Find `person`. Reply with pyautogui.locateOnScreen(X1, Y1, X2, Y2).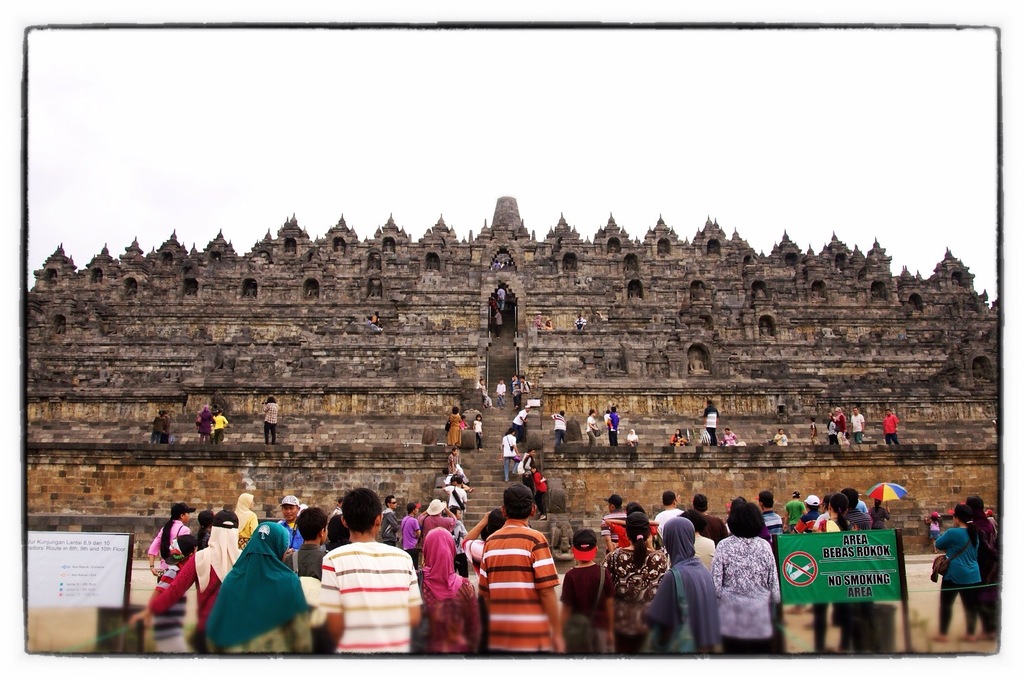
pyautogui.locateOnScreen(572, 311, 588, 331).
